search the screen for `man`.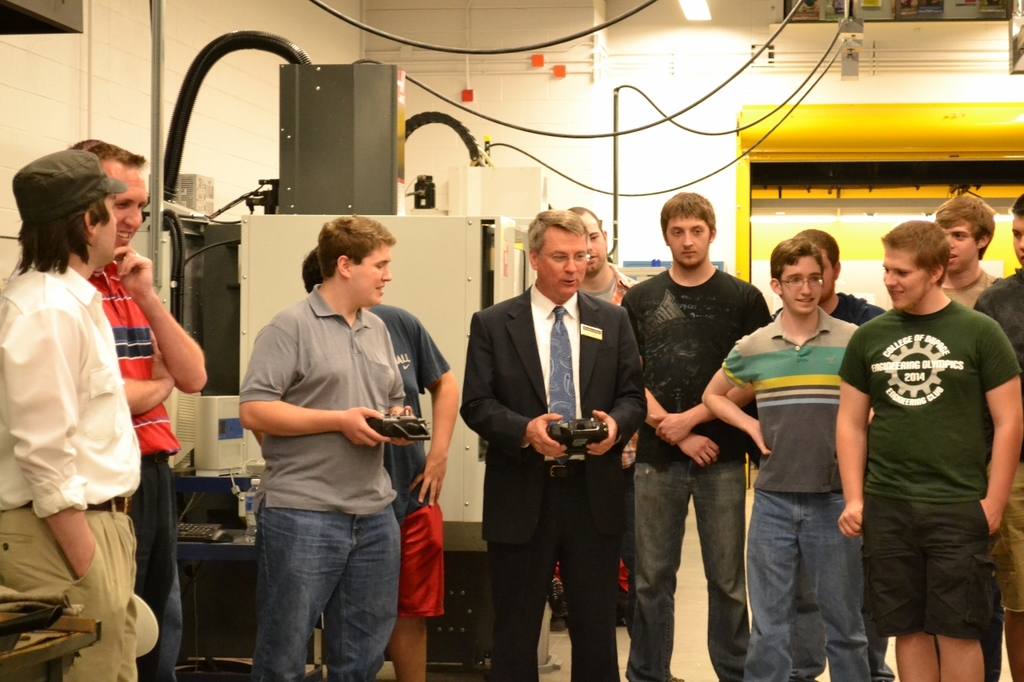
Found at {"left": 0, "top": 145, "right": 141, "bottom": 681}.
